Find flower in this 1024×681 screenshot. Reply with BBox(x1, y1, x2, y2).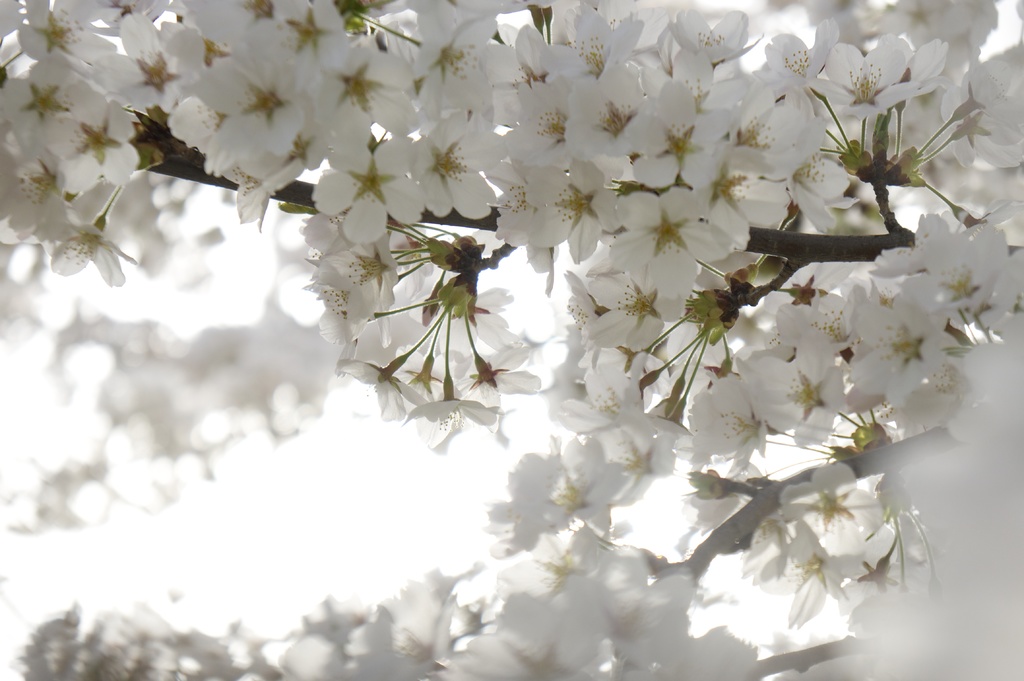
BBox(610, 188, 731, 295).
